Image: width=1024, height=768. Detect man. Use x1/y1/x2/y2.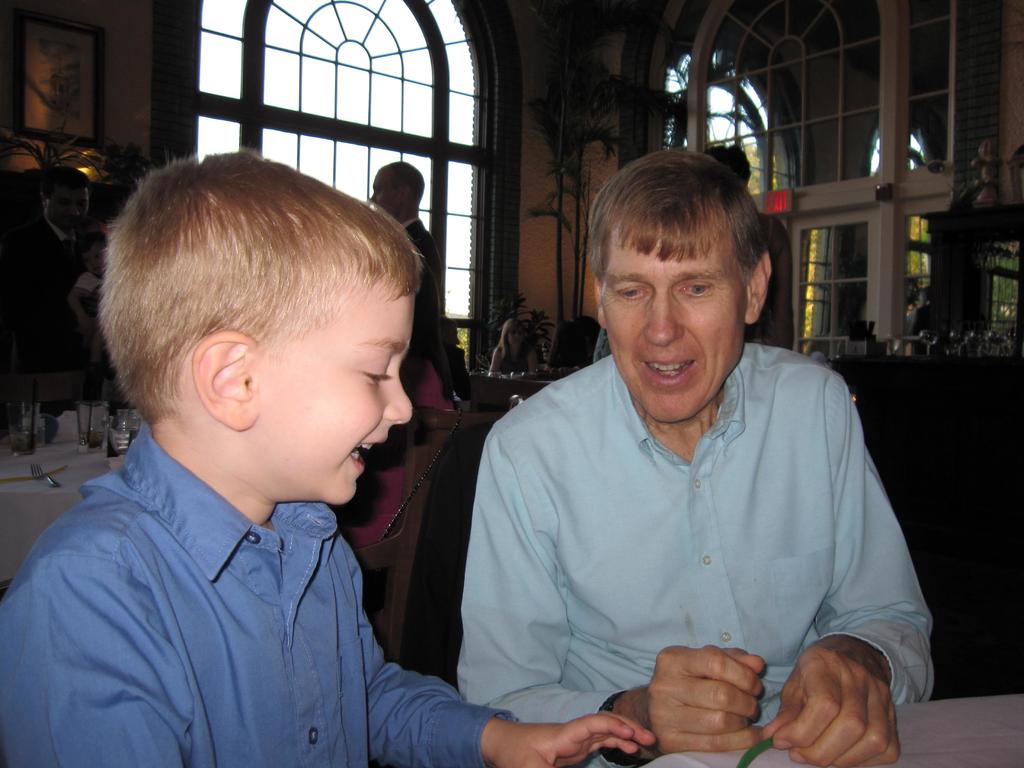
367/160/445/330.
